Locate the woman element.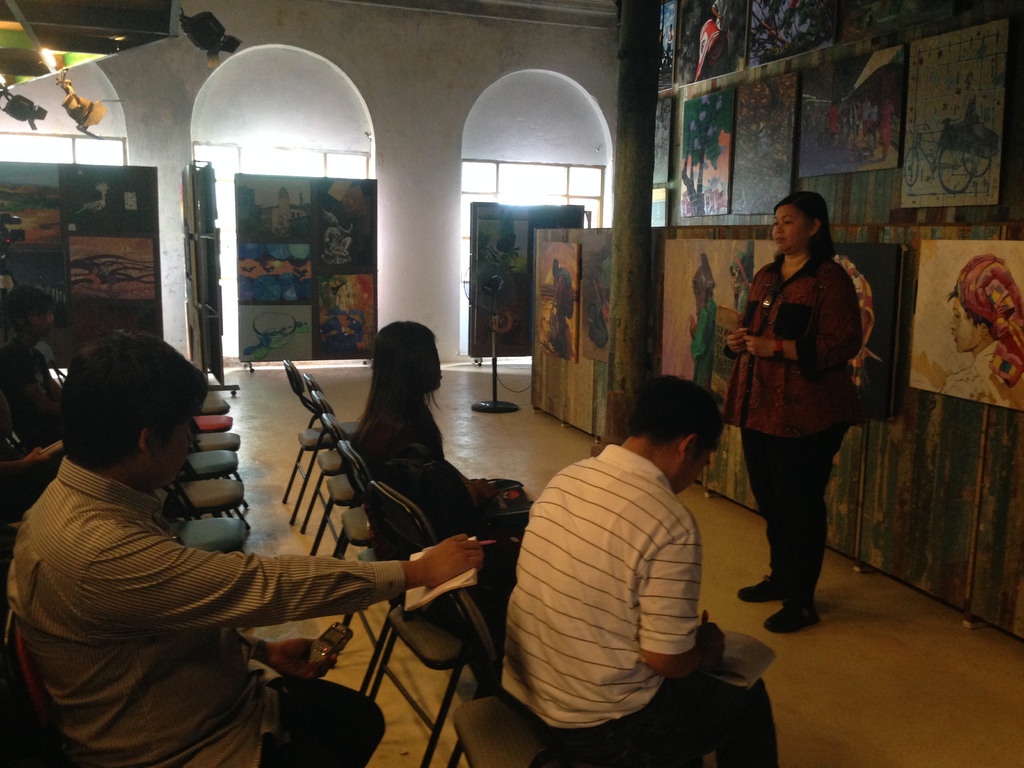
Element bbox: 943 255 1023 410.
